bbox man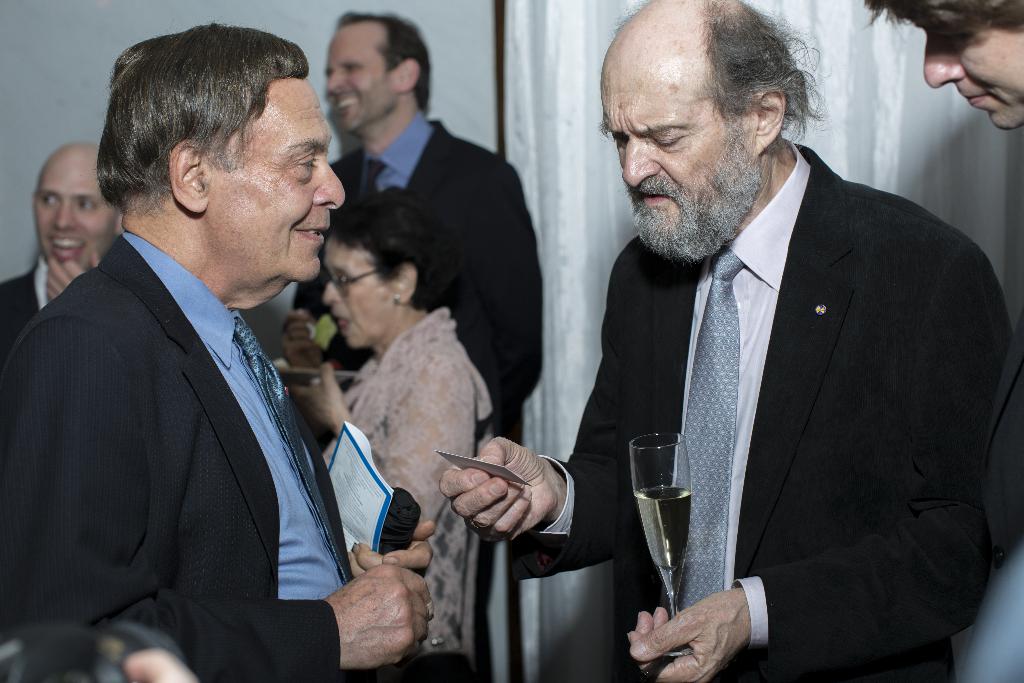
431:0:1014:682
